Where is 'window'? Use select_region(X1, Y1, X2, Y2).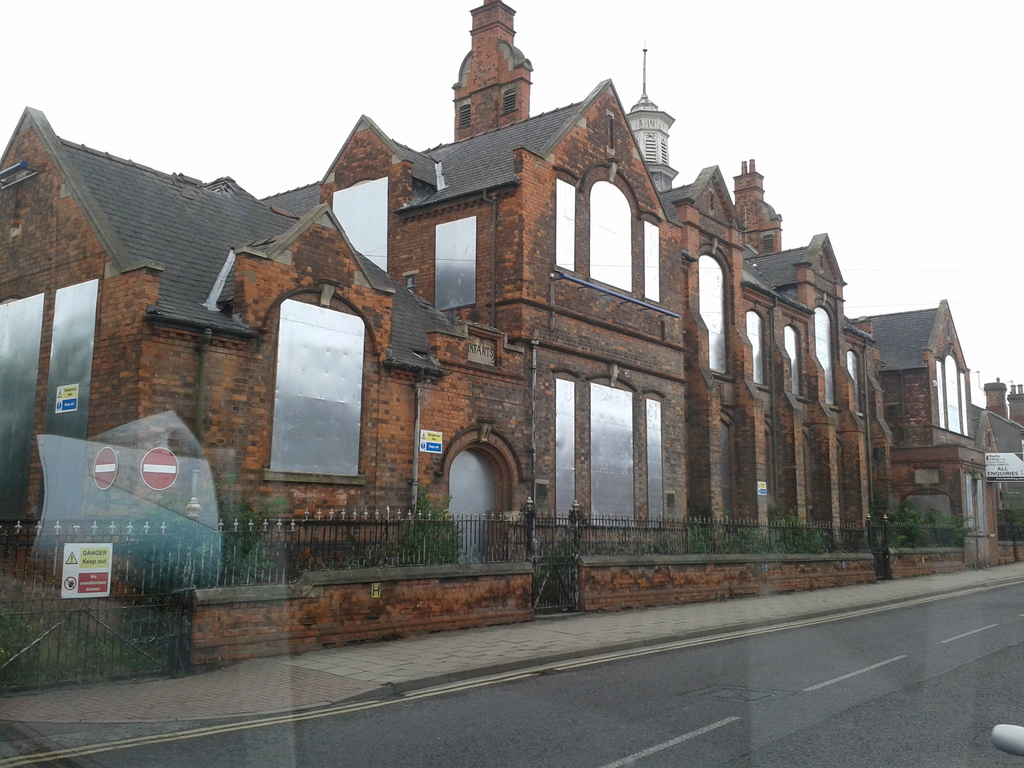
select_region(935, 358, 948, 429).
